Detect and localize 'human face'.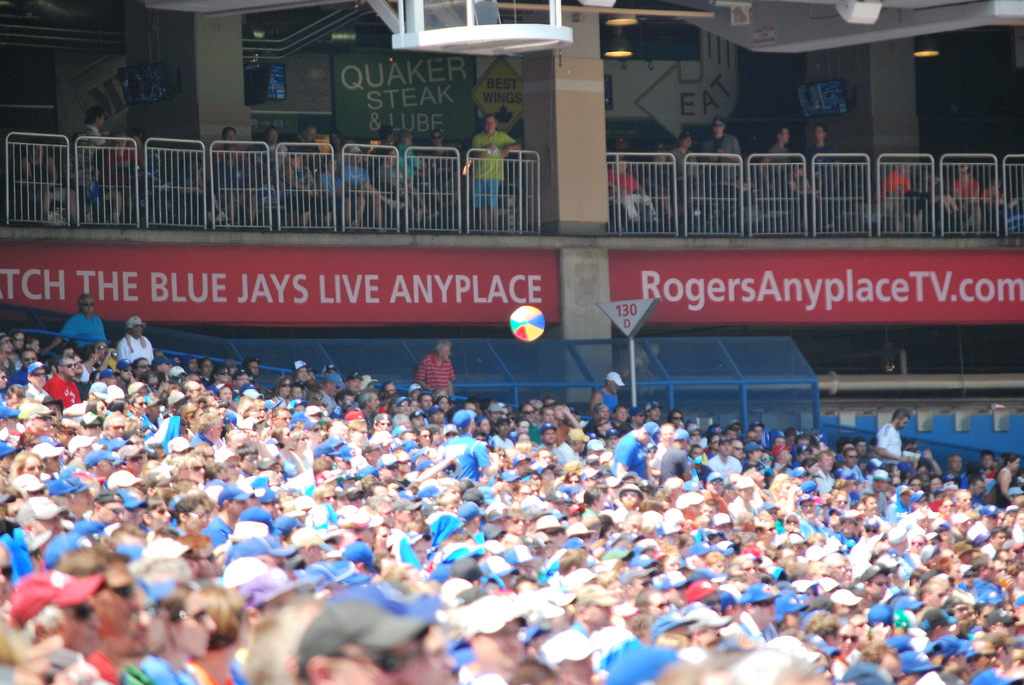
Localized at crop(683, 138, 691, 146).
